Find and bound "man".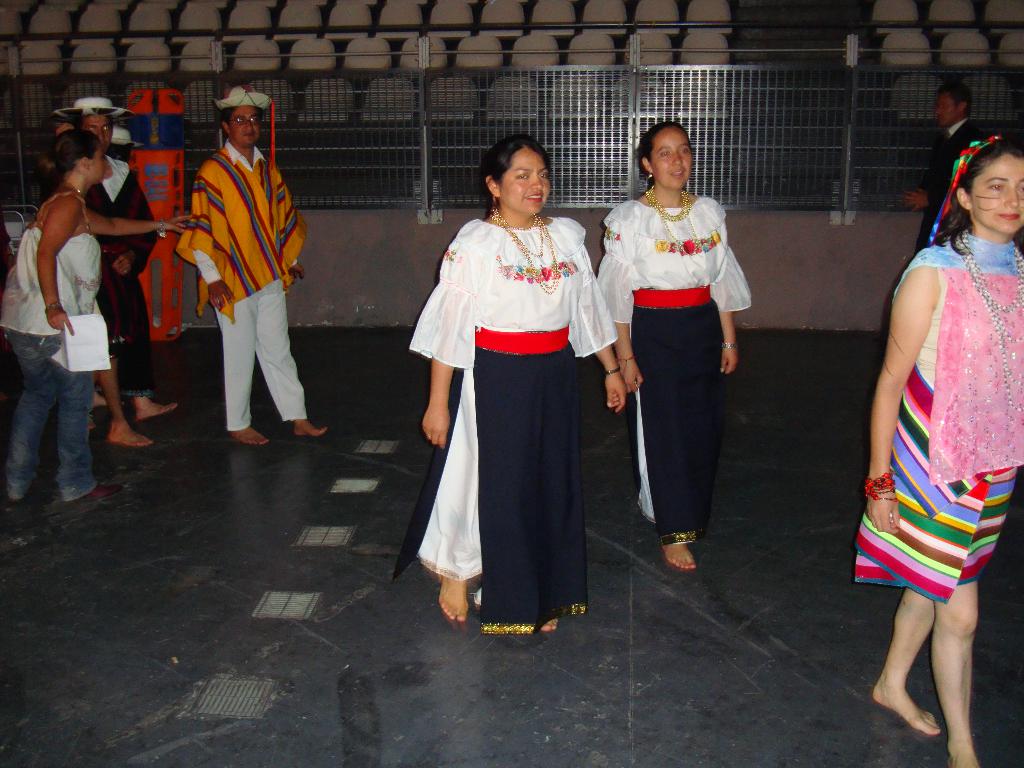
Bound: region(902, 83, 1002, 255).
